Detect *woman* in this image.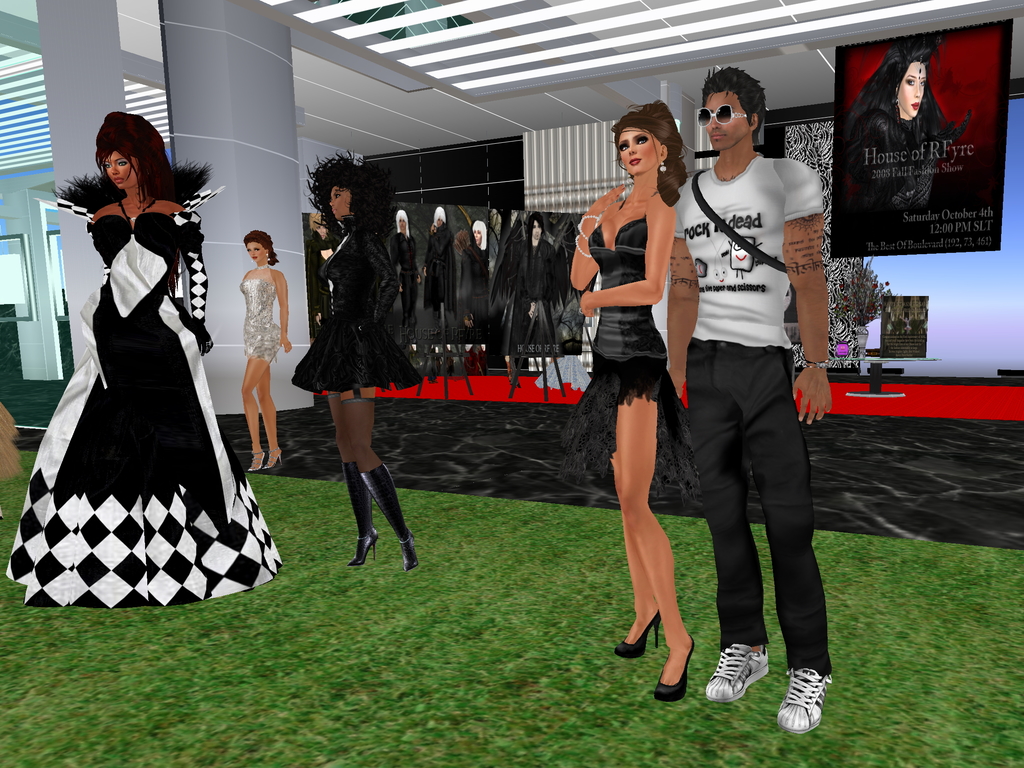
Detection: box(237, 229, 294, 473).
